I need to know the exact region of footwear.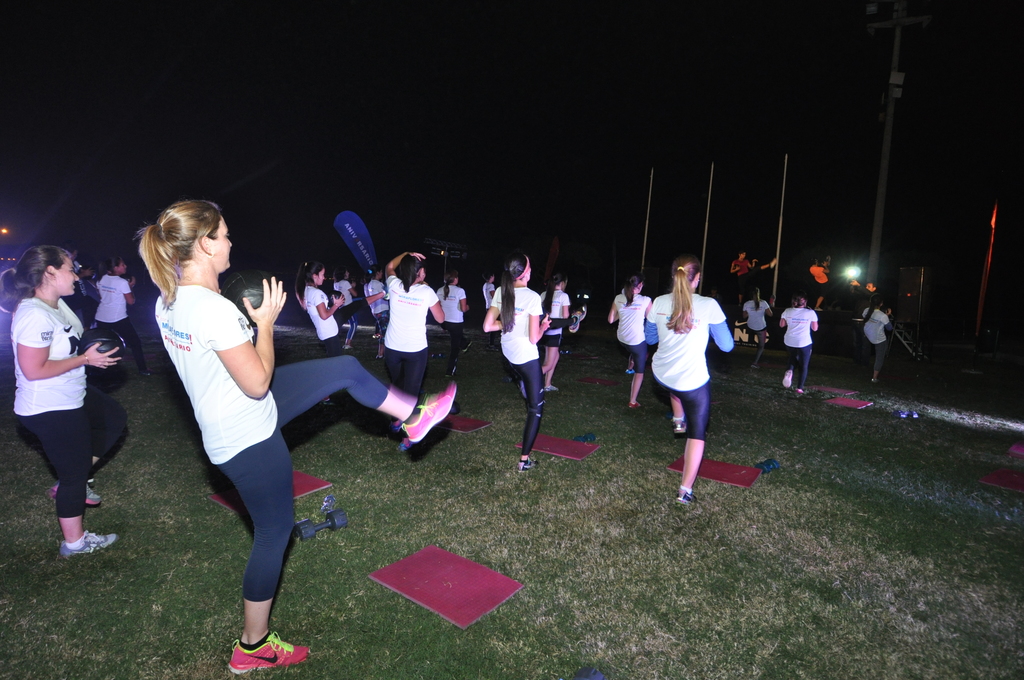
Region: locate(515, 458, 539, 473).
